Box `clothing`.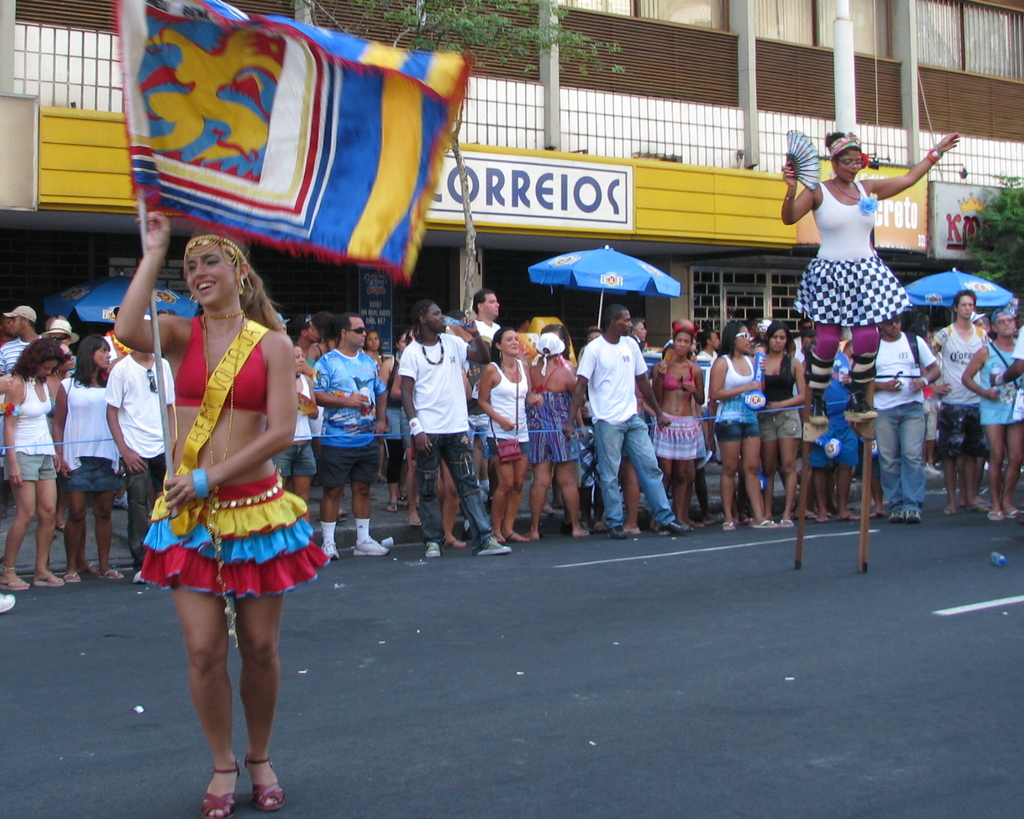
Rect(525, 352, 596, 472).
